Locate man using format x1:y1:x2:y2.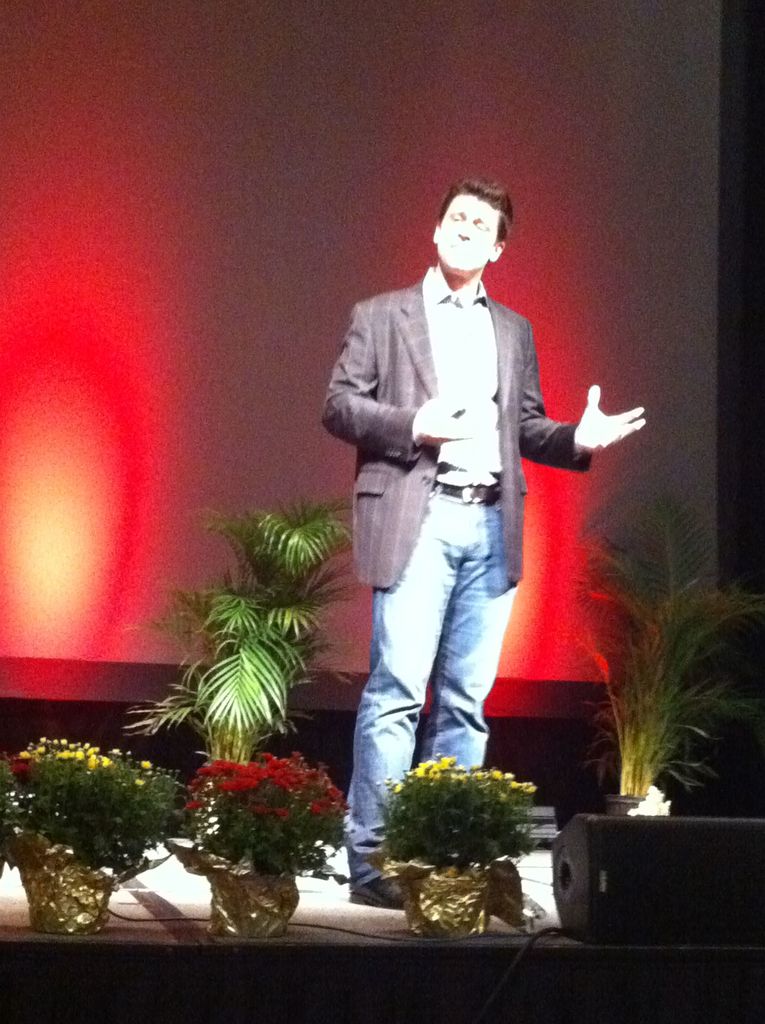
328:206:613:822.
